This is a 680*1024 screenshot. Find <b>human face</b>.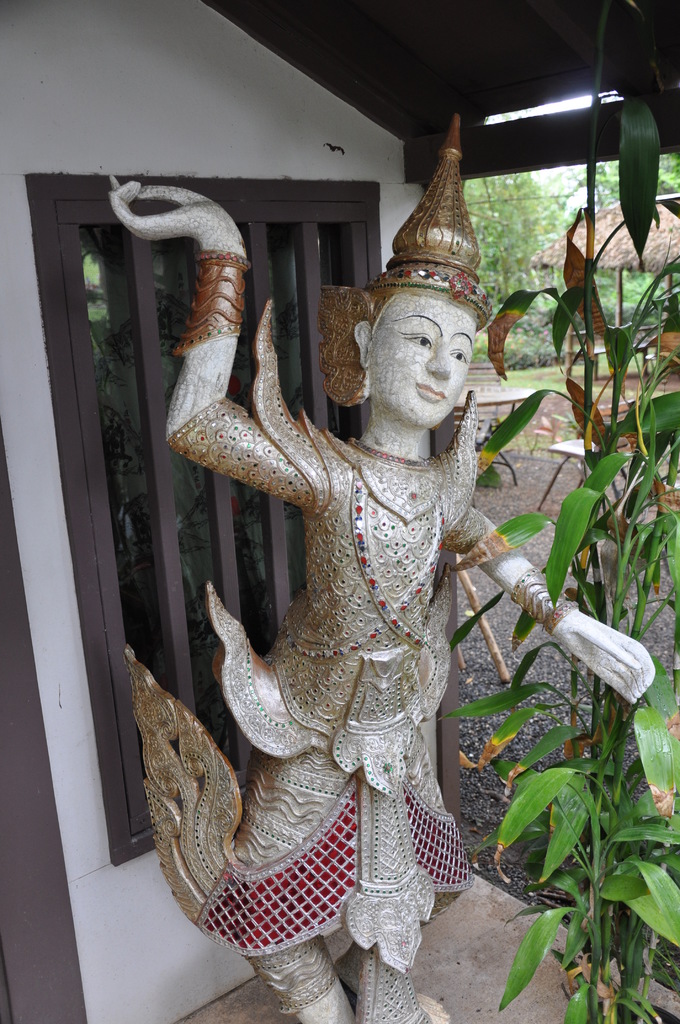
Bounding box: left=371, top=292, right=476, bottom=428.
